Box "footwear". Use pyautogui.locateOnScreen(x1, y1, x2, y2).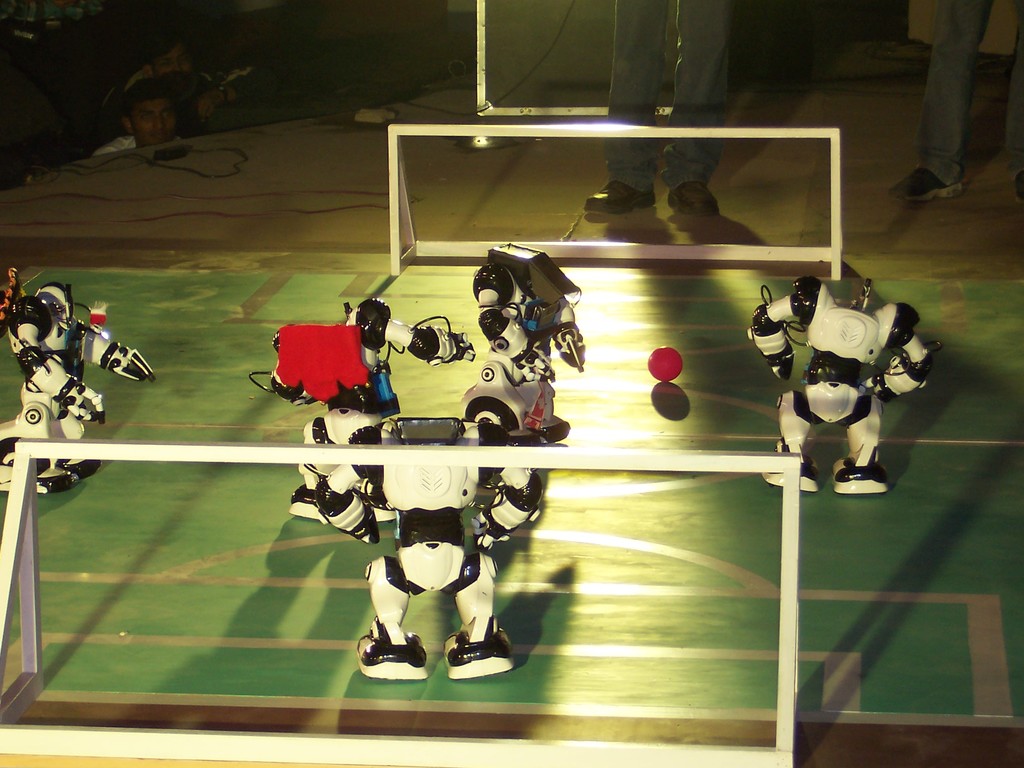
pyautogui.locateOnScreen(664, 182, 719, 220).
